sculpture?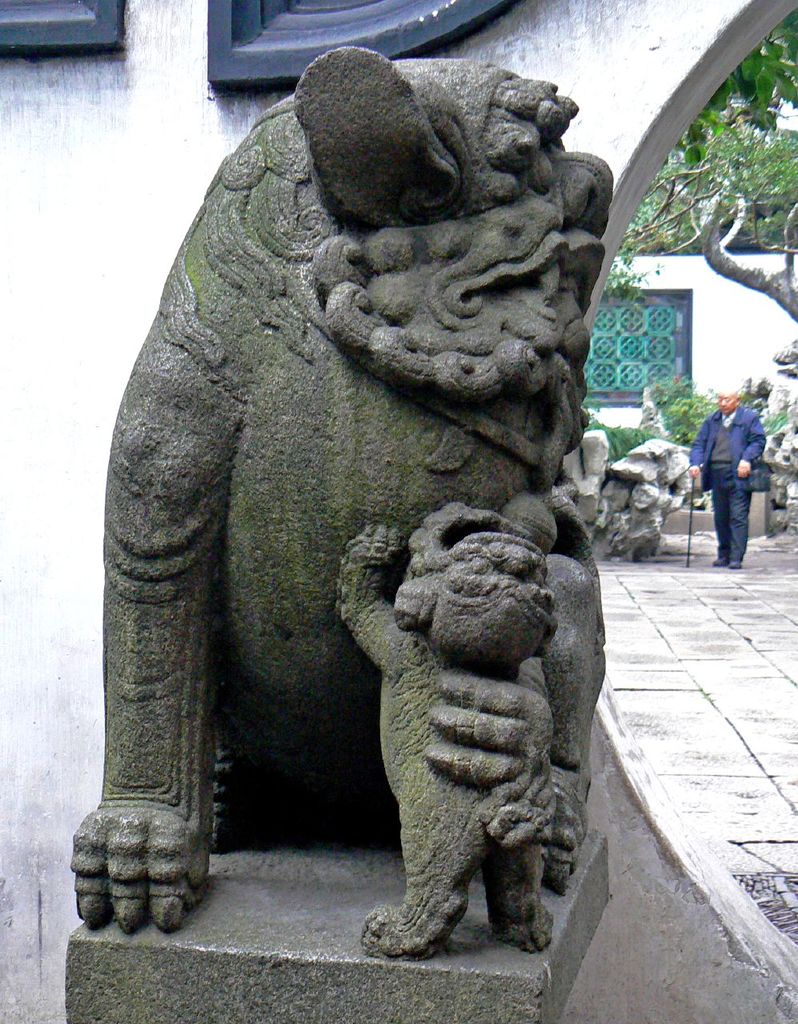
rect(102, 42, 639, 943)
